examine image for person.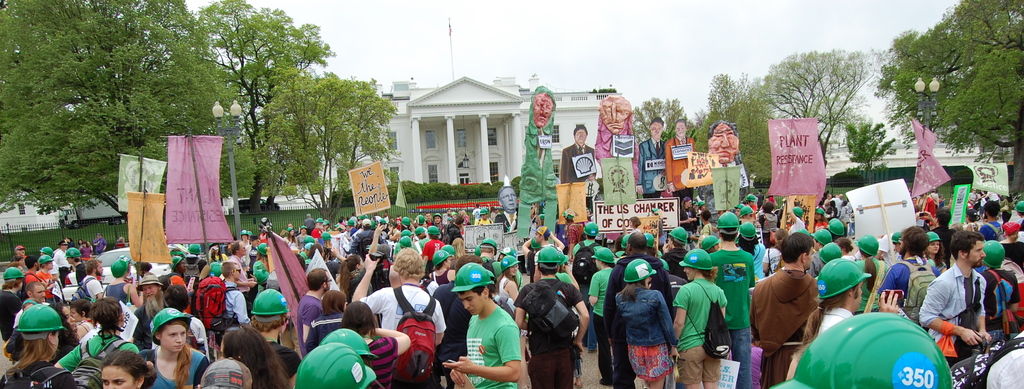
Examination result: 444 217 462 230.
